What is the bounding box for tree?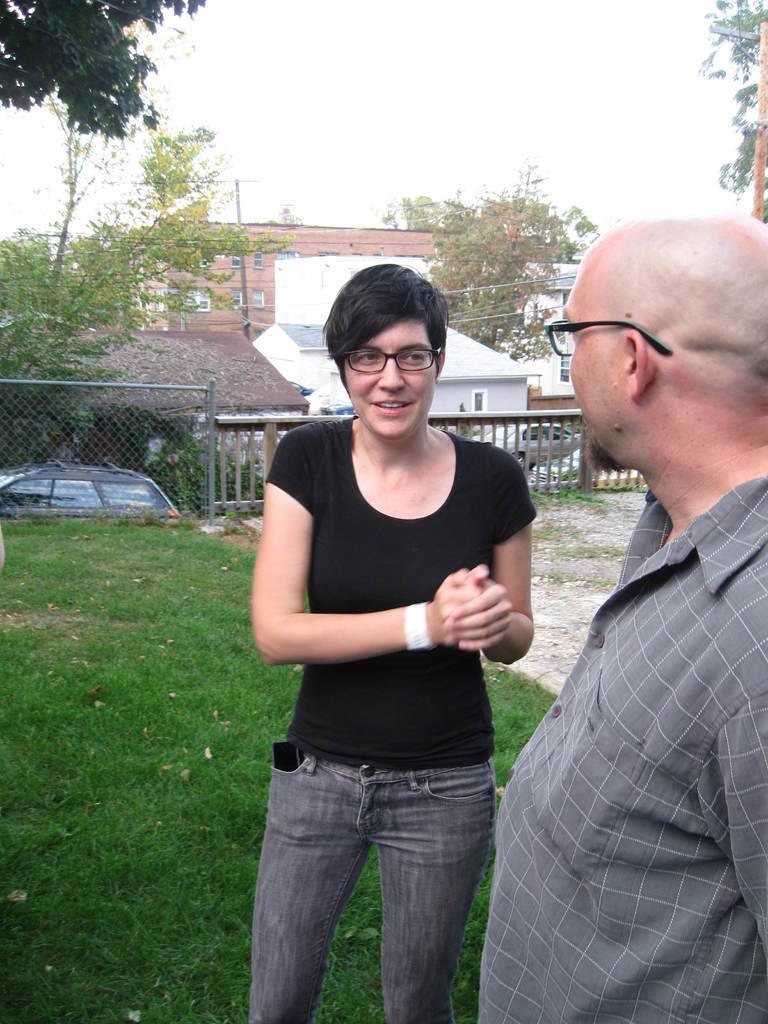
0,91,296,422.
